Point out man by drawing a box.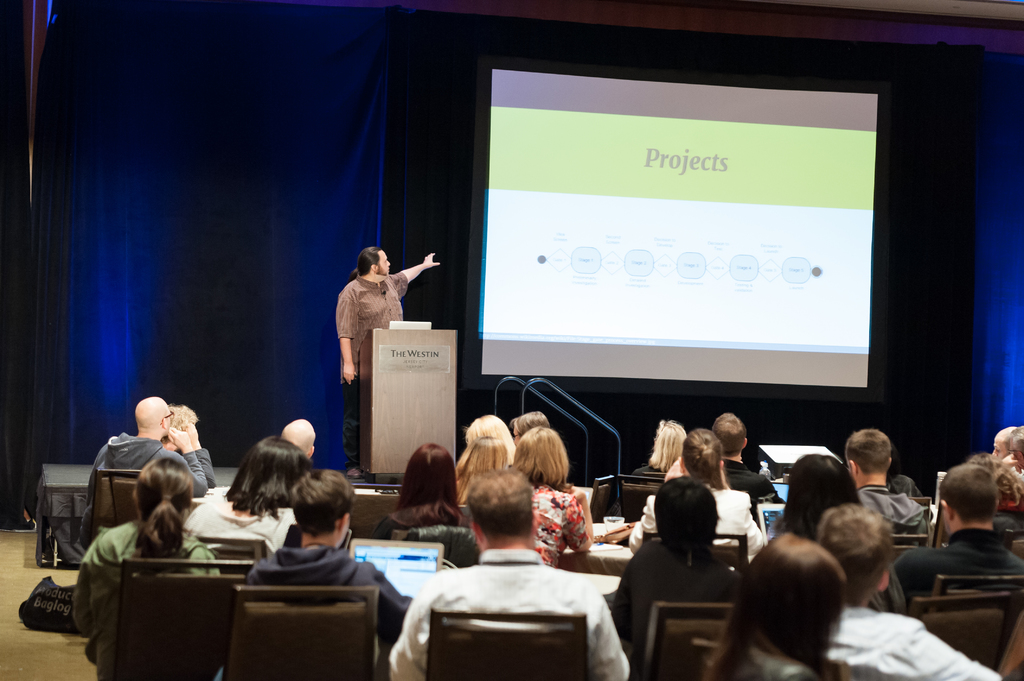
[80,396,210,549].
